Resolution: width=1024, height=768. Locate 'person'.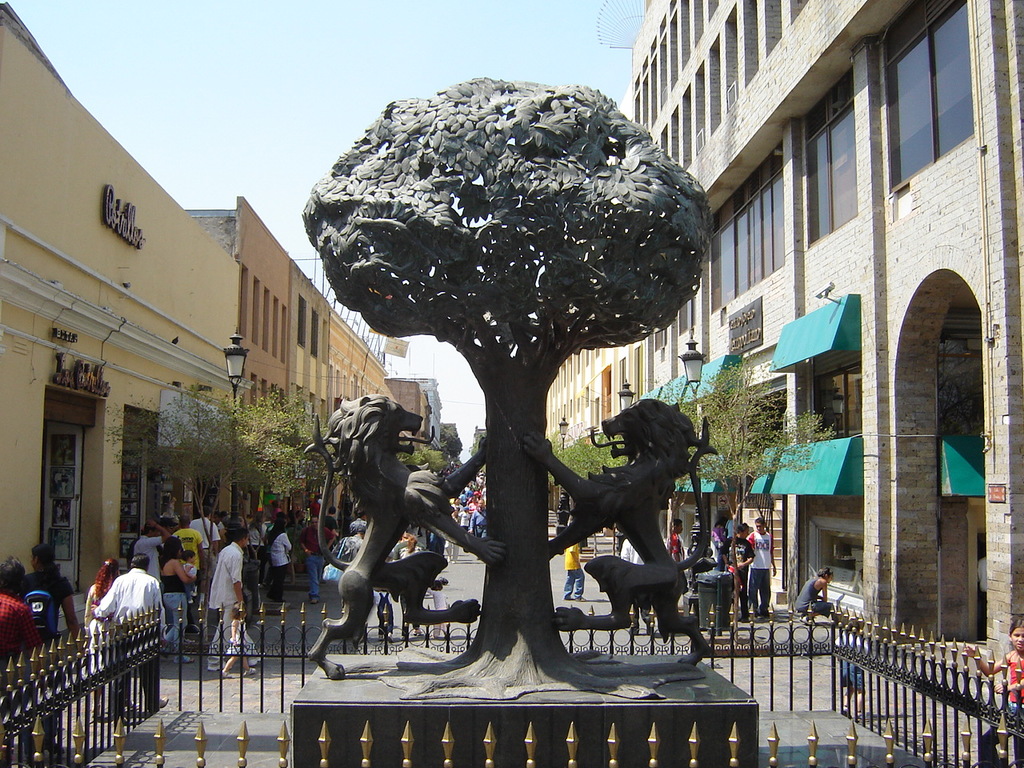
[x1=204, y1=526, x2=254, y2=670].
